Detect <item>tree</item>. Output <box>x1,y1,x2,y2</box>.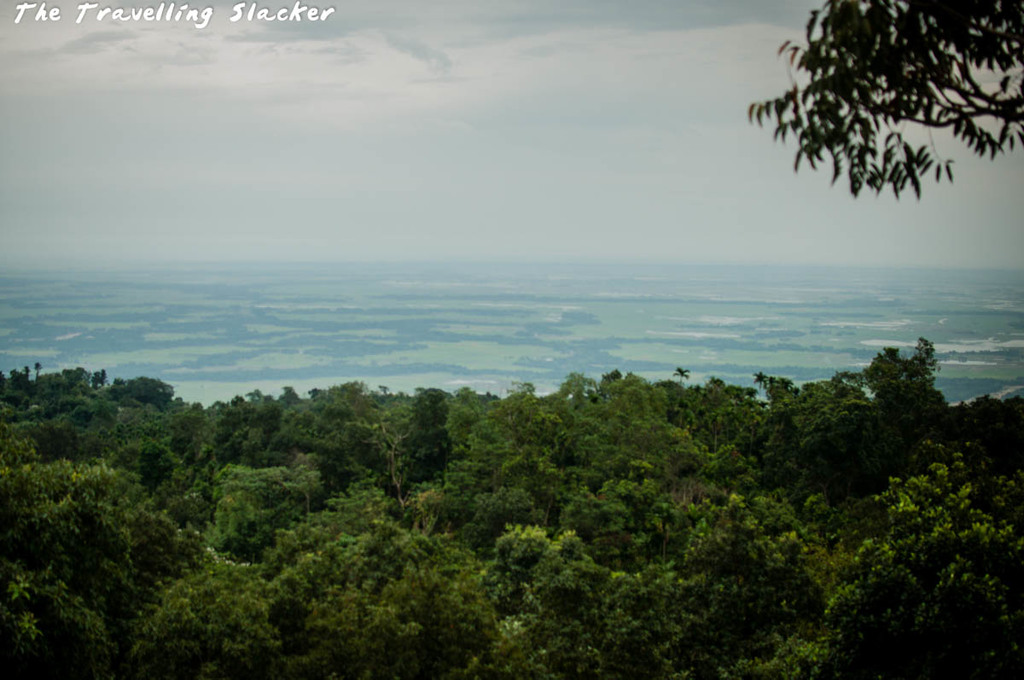
<box>556,360,688,578</box>.
